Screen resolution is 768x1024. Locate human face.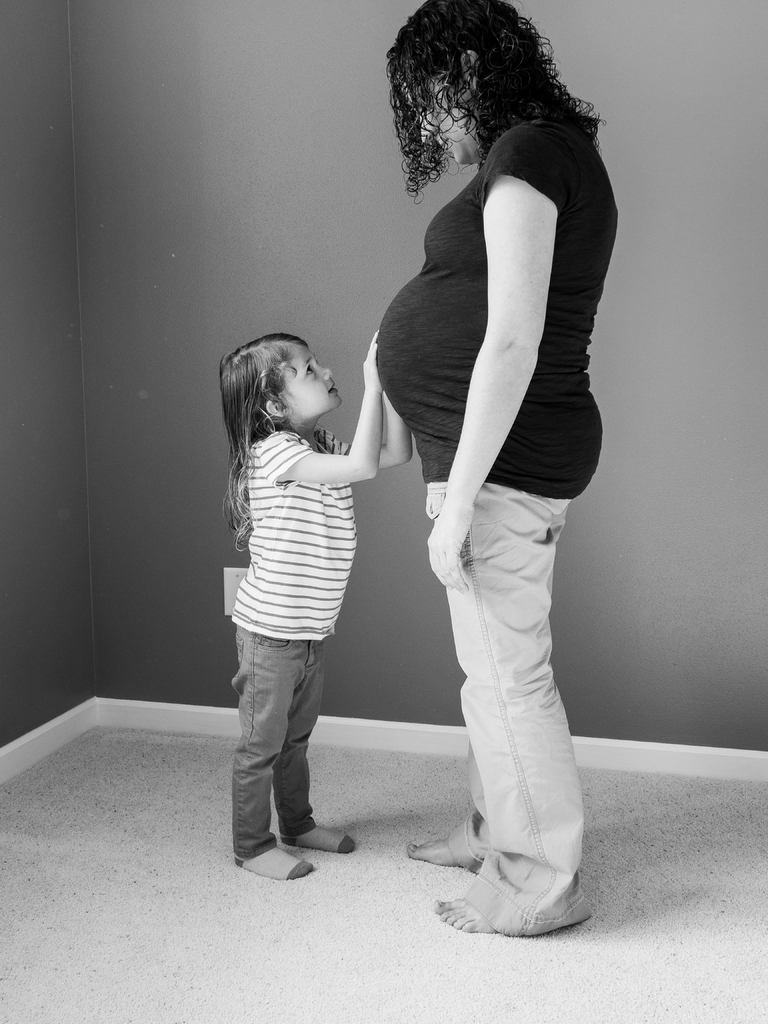
(x1=286, y1=346, x2=339, y2=421).
